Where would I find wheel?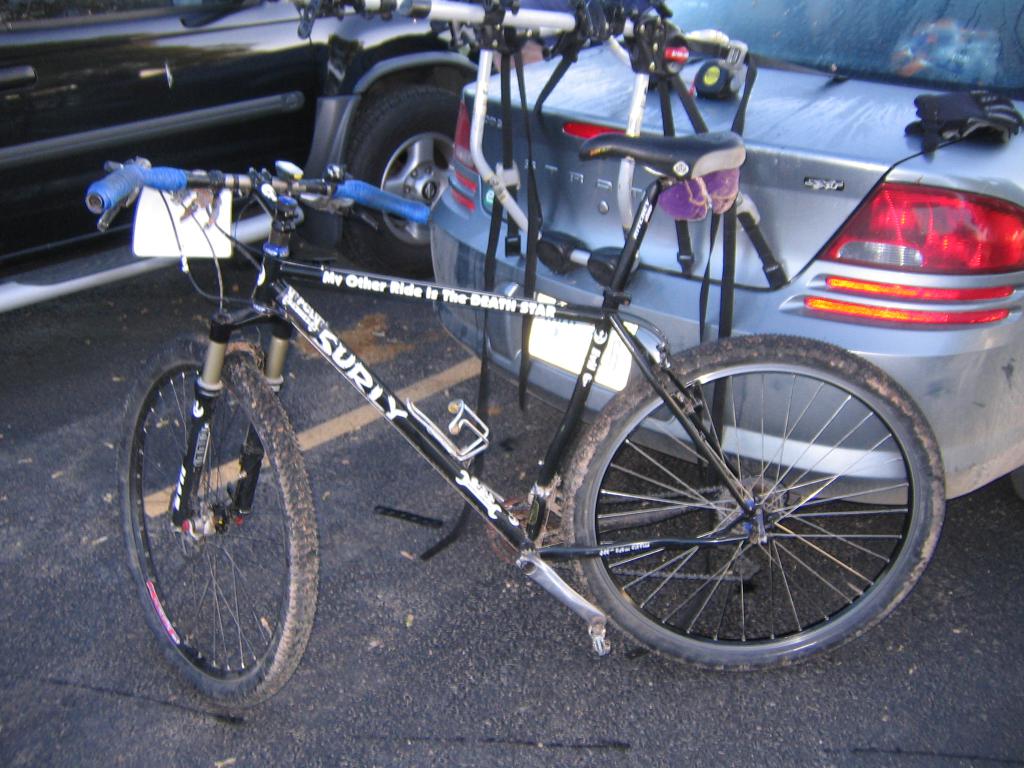
At (left=562, top=332, right=944, bottom=669).
